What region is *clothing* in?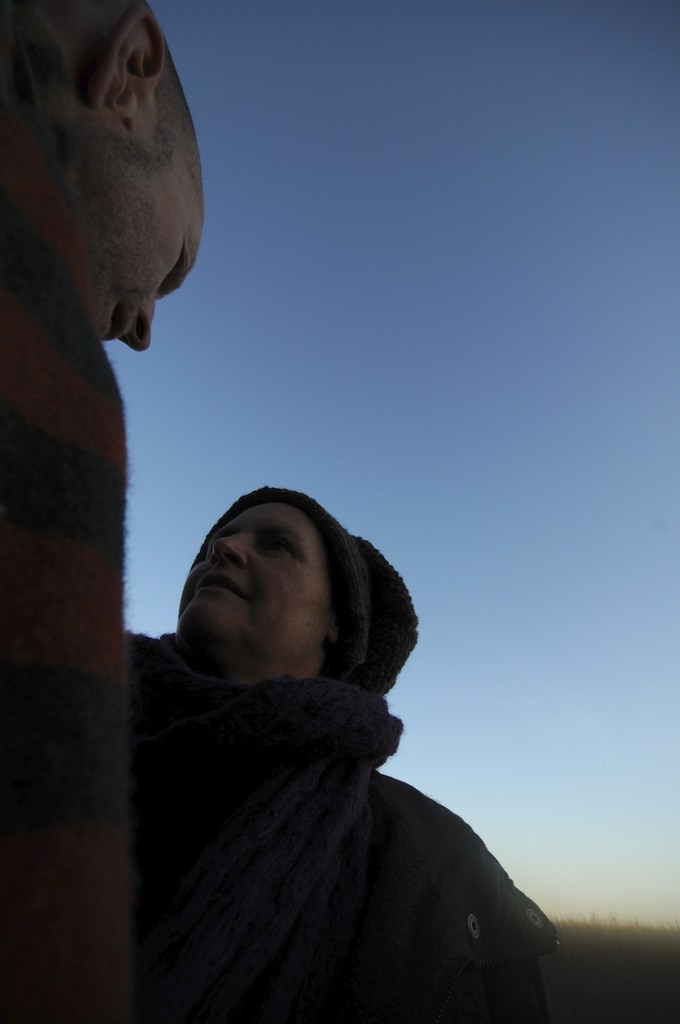
x1=108, y1=498, x2=574, y2=1009.
